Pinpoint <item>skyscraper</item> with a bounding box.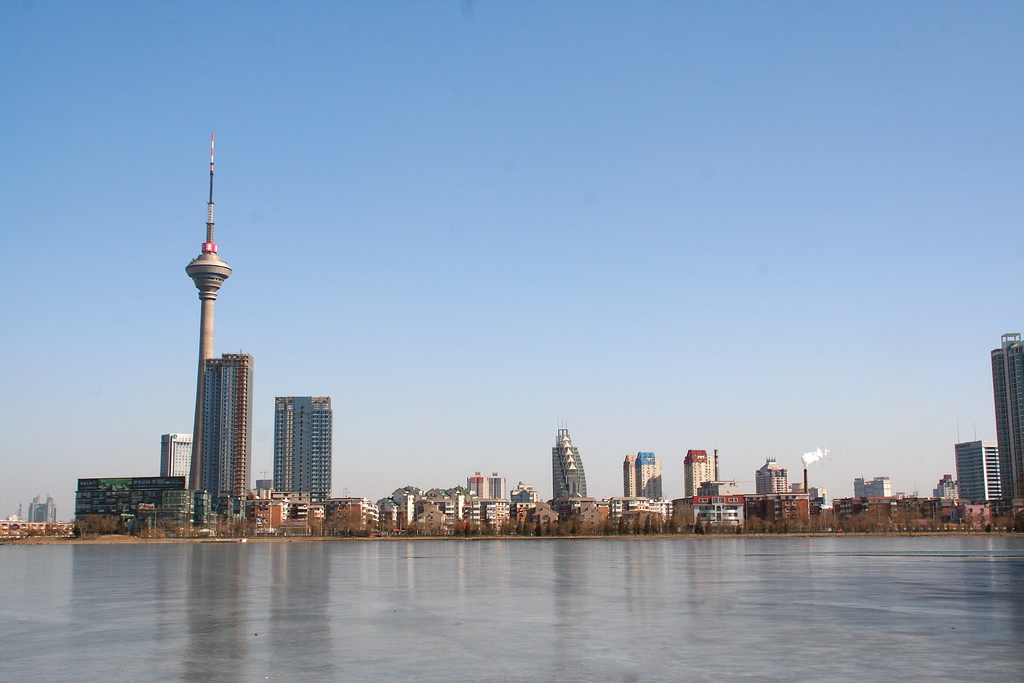
[989, 329, 1023, 498].
